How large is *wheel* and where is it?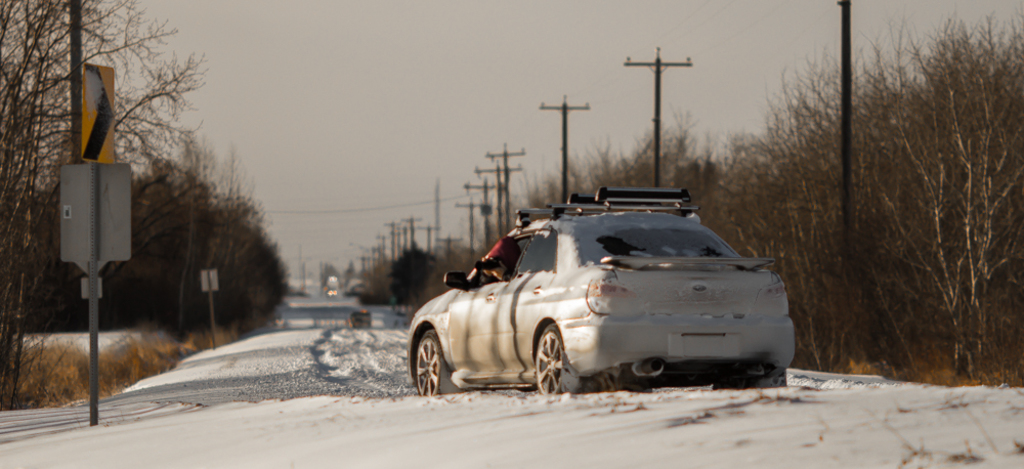
Bounding box: <bbox>521, 314, 575, 397</bbox>.
